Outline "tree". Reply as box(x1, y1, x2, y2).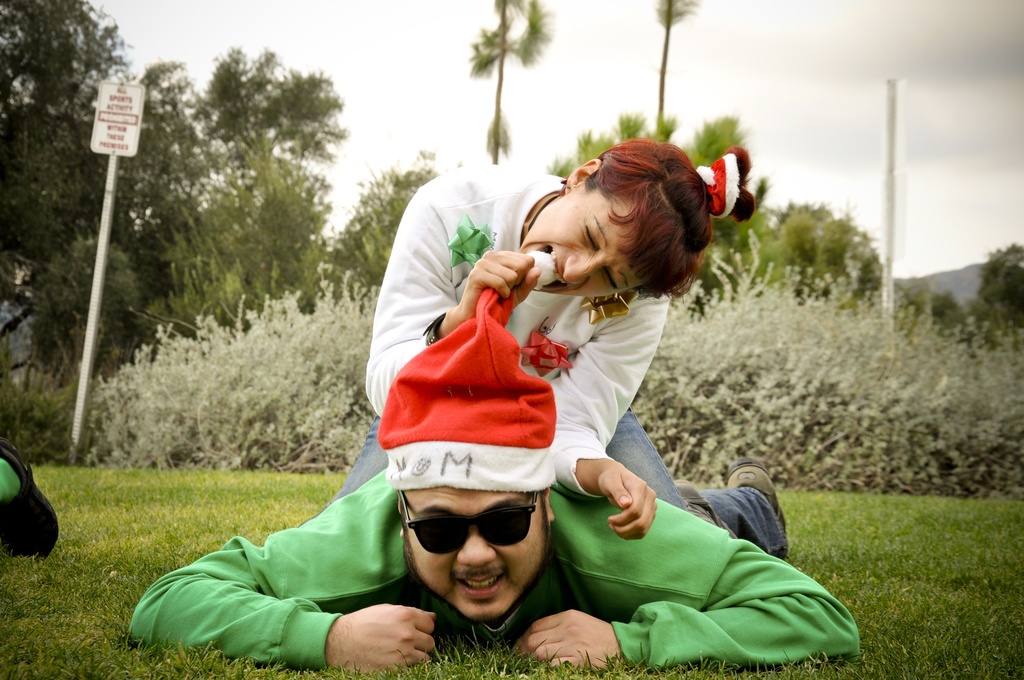
box(464, 0, 547, 176).
